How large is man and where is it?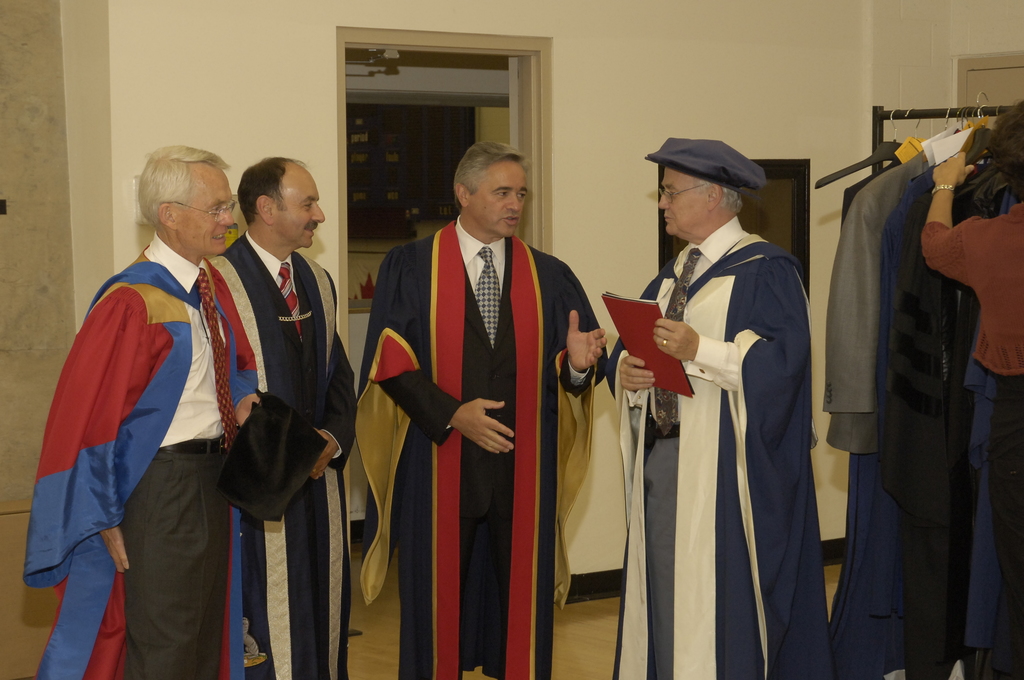
Bounding box: 20/140/262/679.
